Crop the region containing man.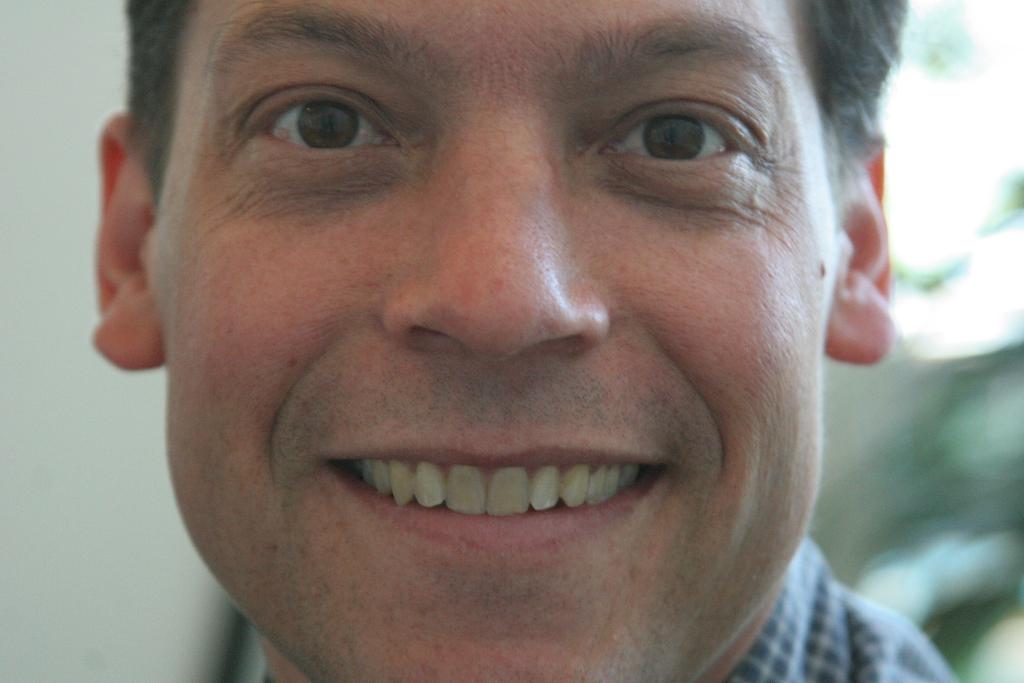
Crop region: [92, 0, 961, 682].
